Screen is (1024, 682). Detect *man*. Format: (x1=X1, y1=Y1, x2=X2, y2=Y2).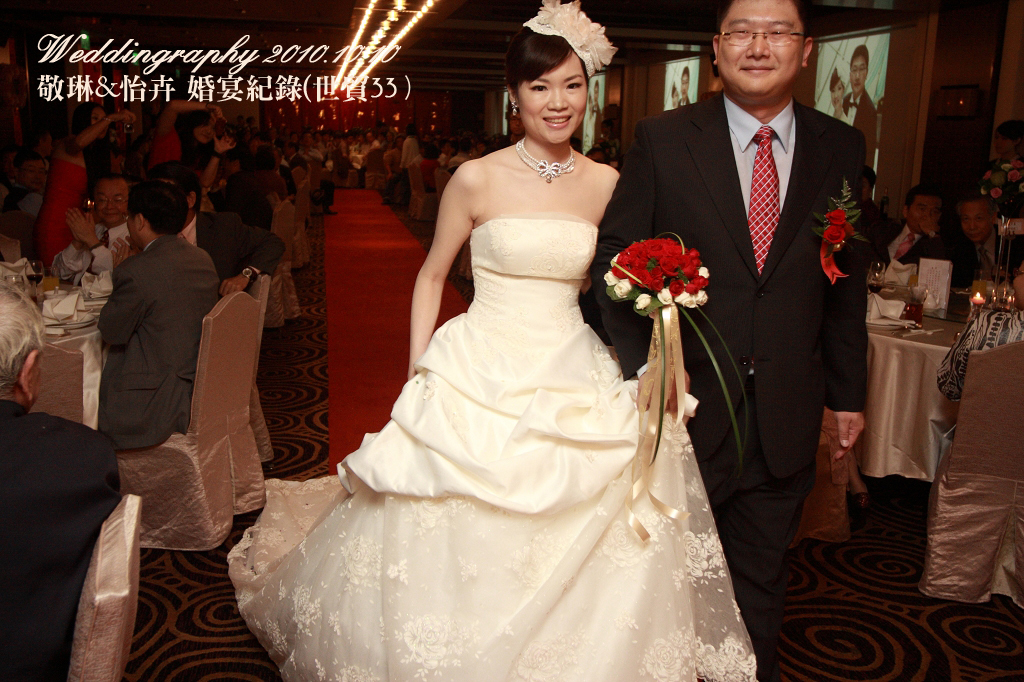
(x1=677, y1=63, x2=694, y2=112).
